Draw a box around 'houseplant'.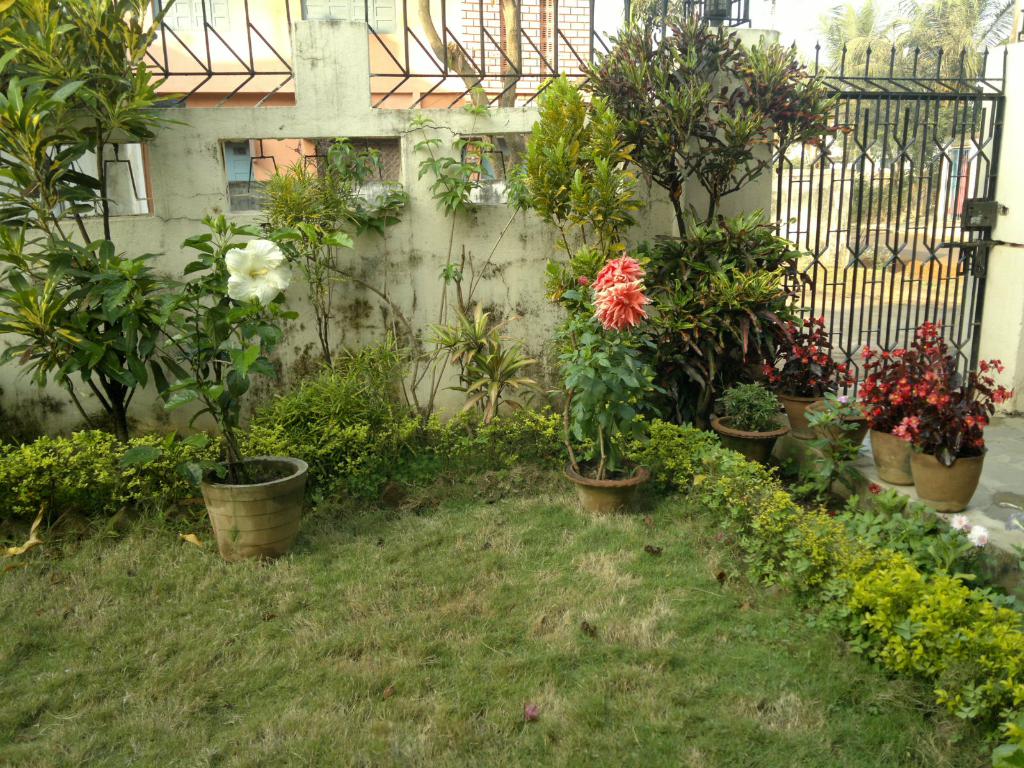
l=895, t=353, r=1017, b=516.
